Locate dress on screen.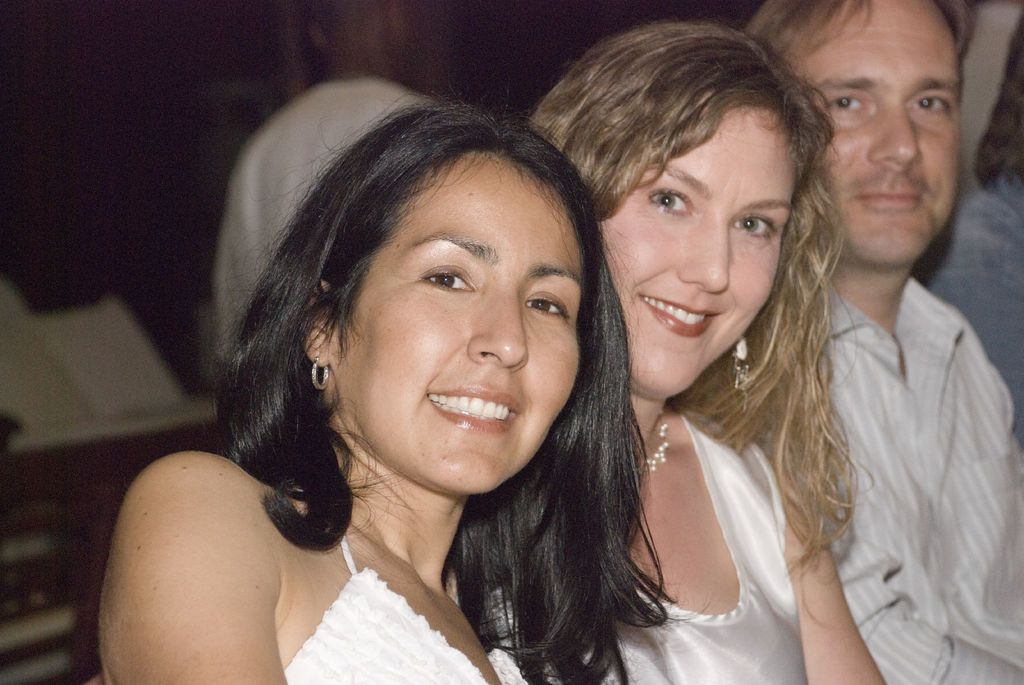
On screen at left=490, top=410, right=792, bottom=684.
